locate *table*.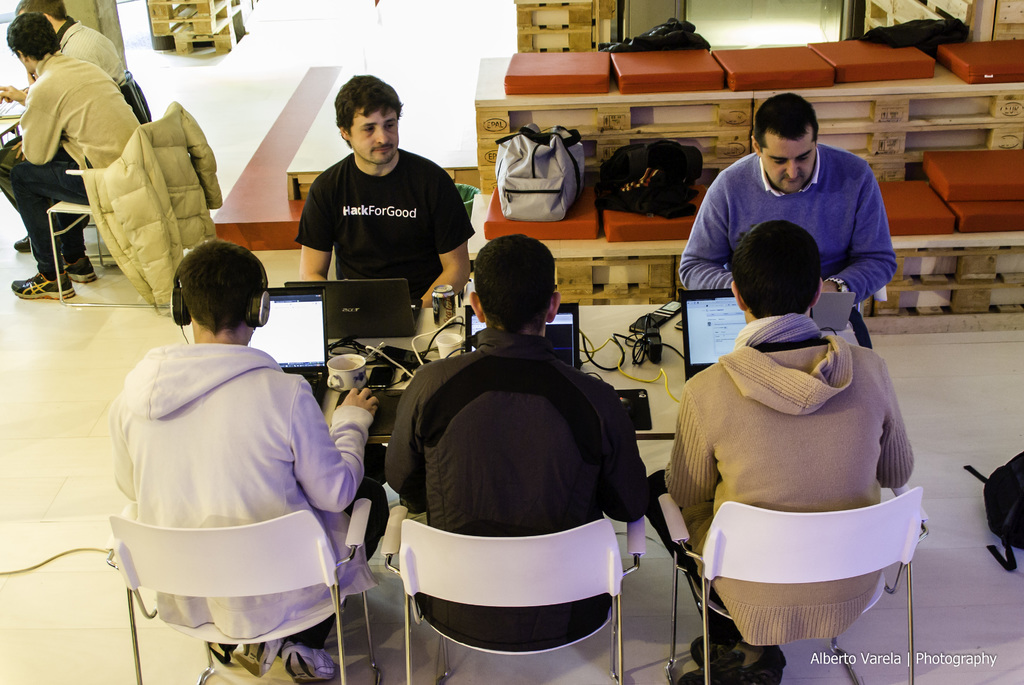
Bounding box: BBox(323, 296, 874, 443).
